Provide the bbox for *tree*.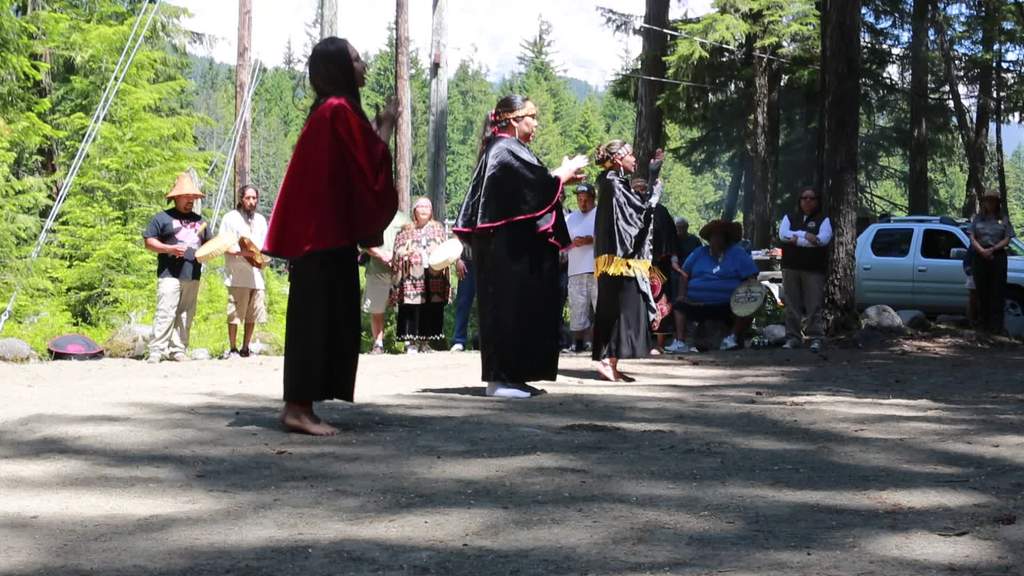
[0,0,210,324].
